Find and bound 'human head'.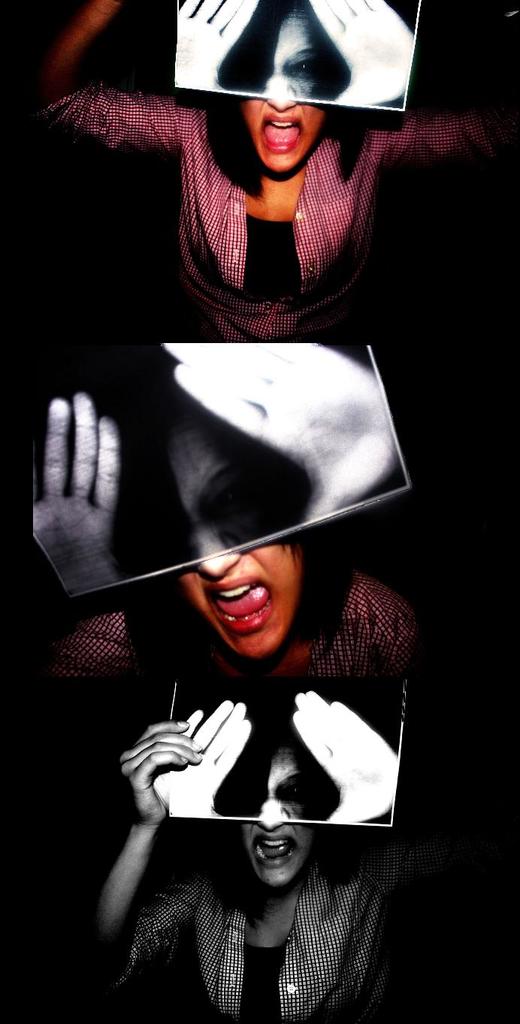
Bound: box(171, 523, 308, 659).
